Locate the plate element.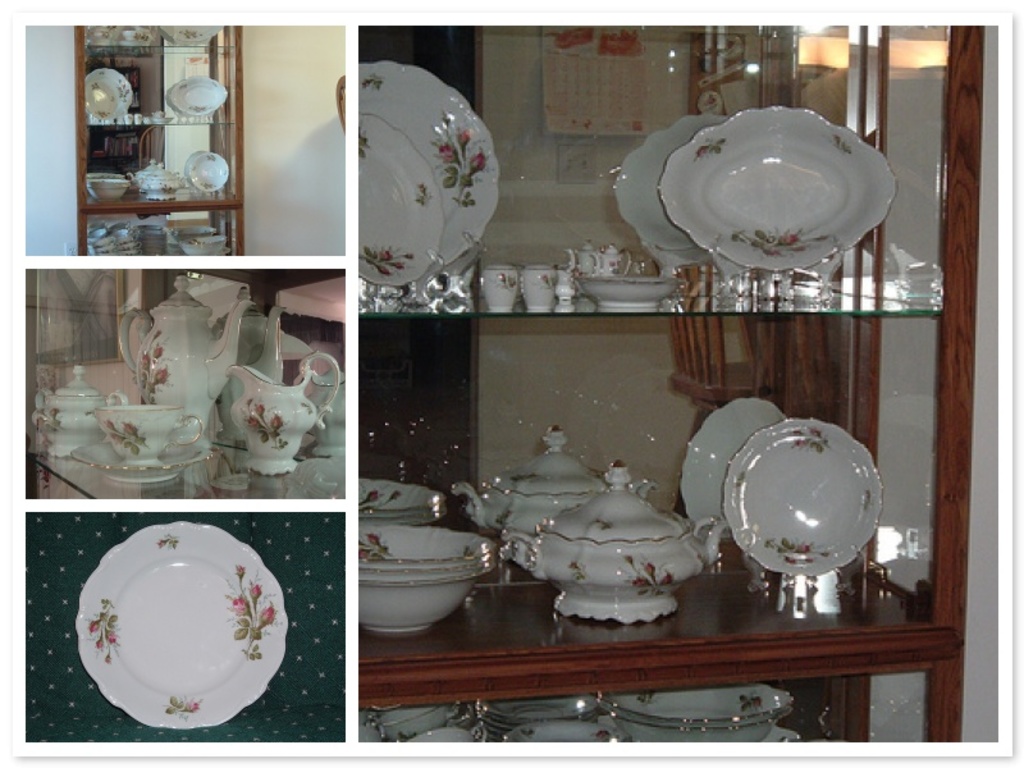
Element bbox: [722,417,887,580].
